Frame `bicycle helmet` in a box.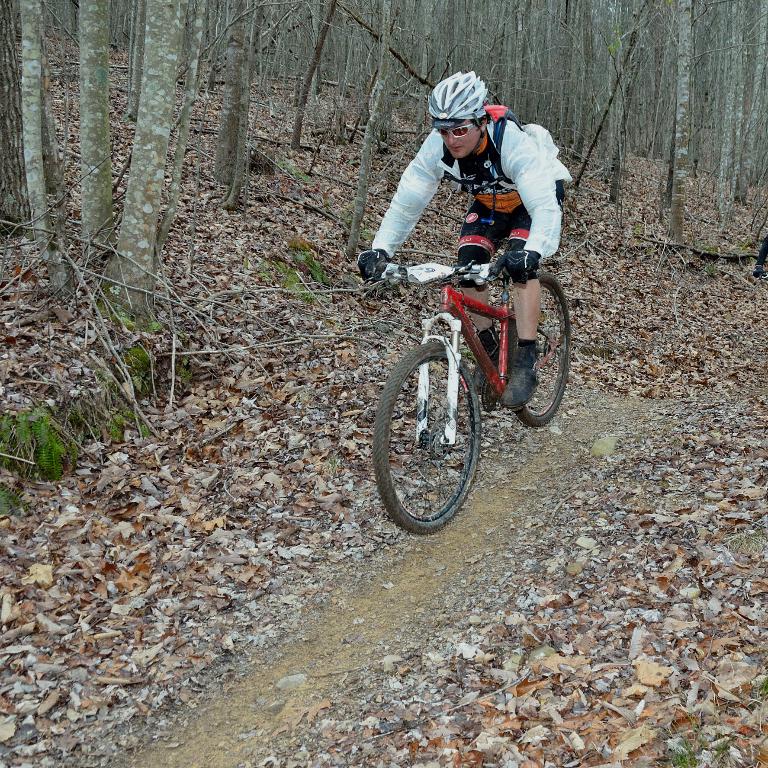
l=429, t=68, r=484, b=123.
